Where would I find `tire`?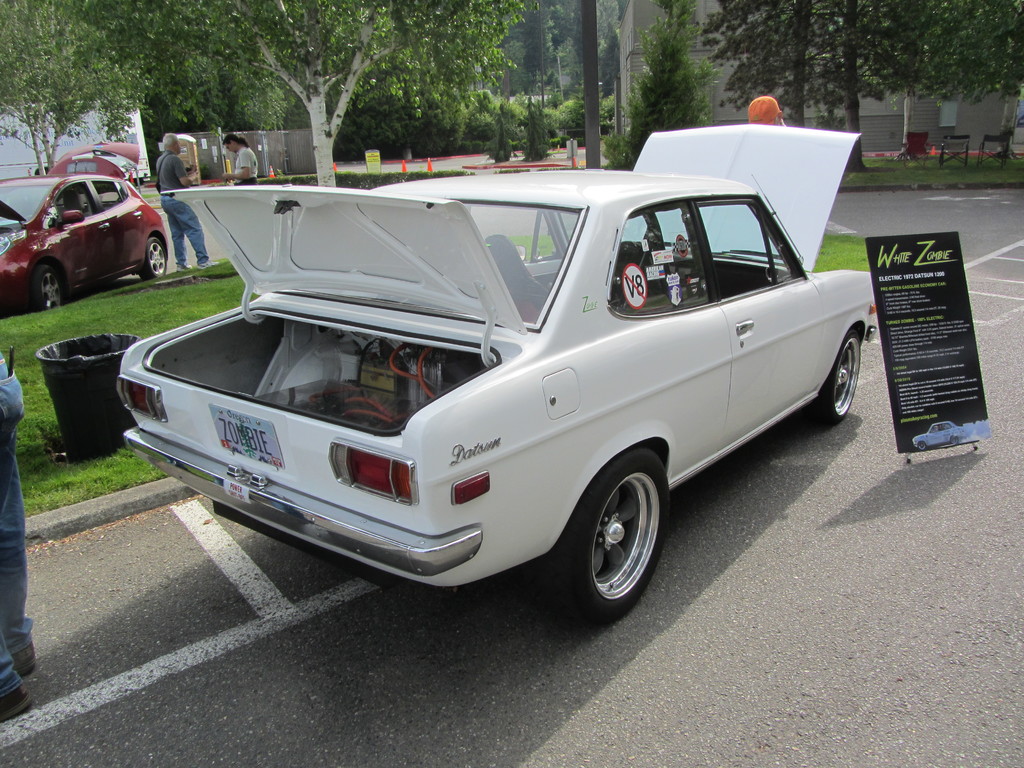
At 950,436,960,447.
